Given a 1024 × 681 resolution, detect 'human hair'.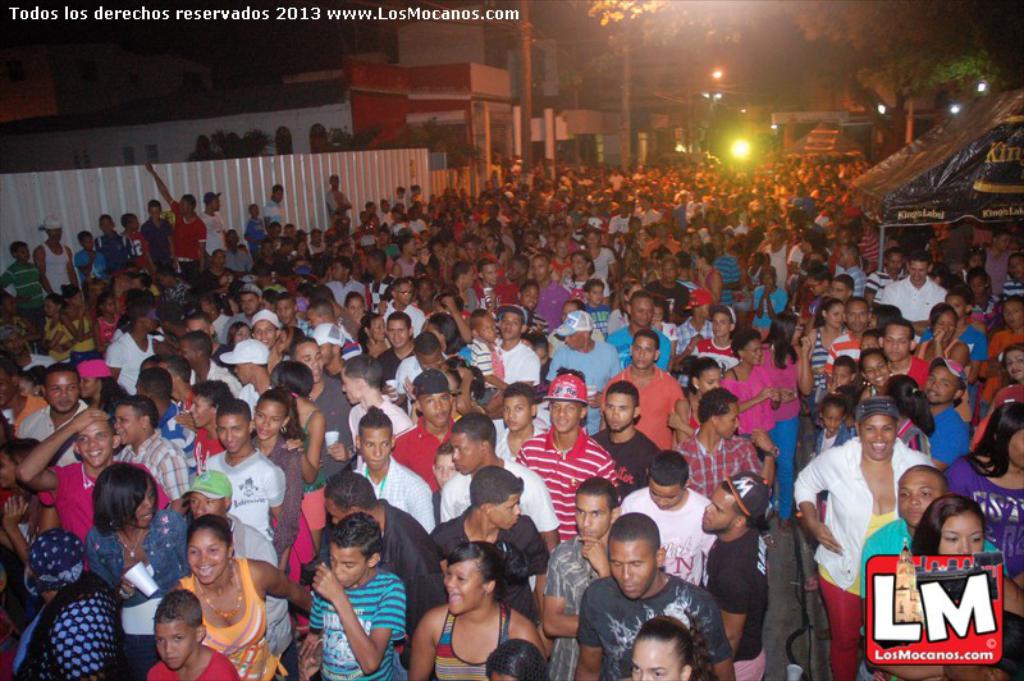
crop(45, 361, 79, 393).
